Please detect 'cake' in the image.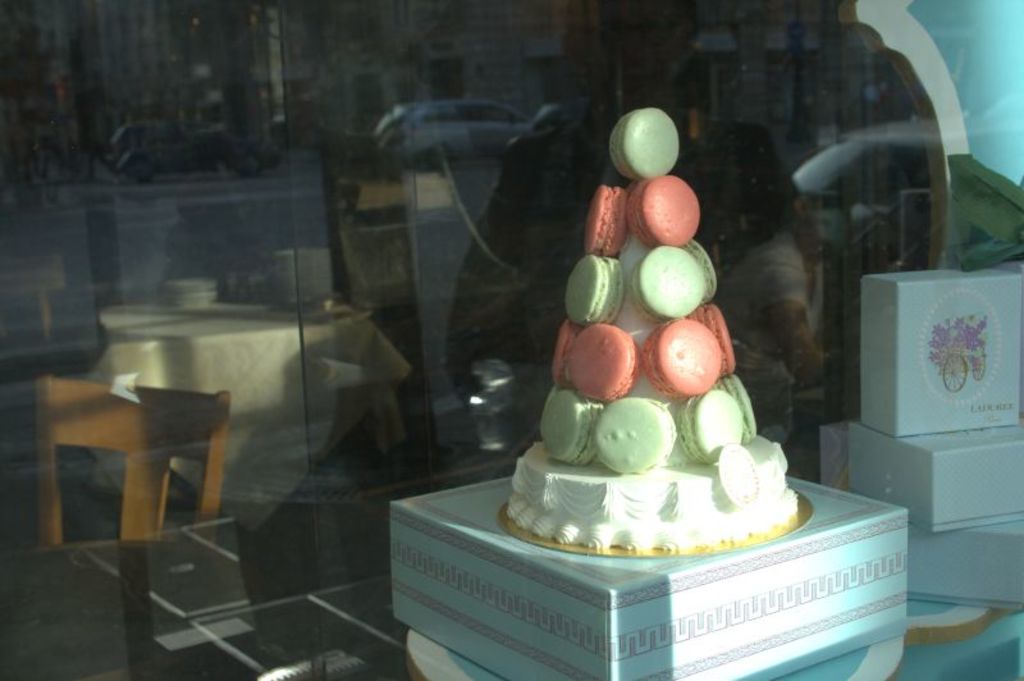
left=508, top=109, right=799, bottom=552.
